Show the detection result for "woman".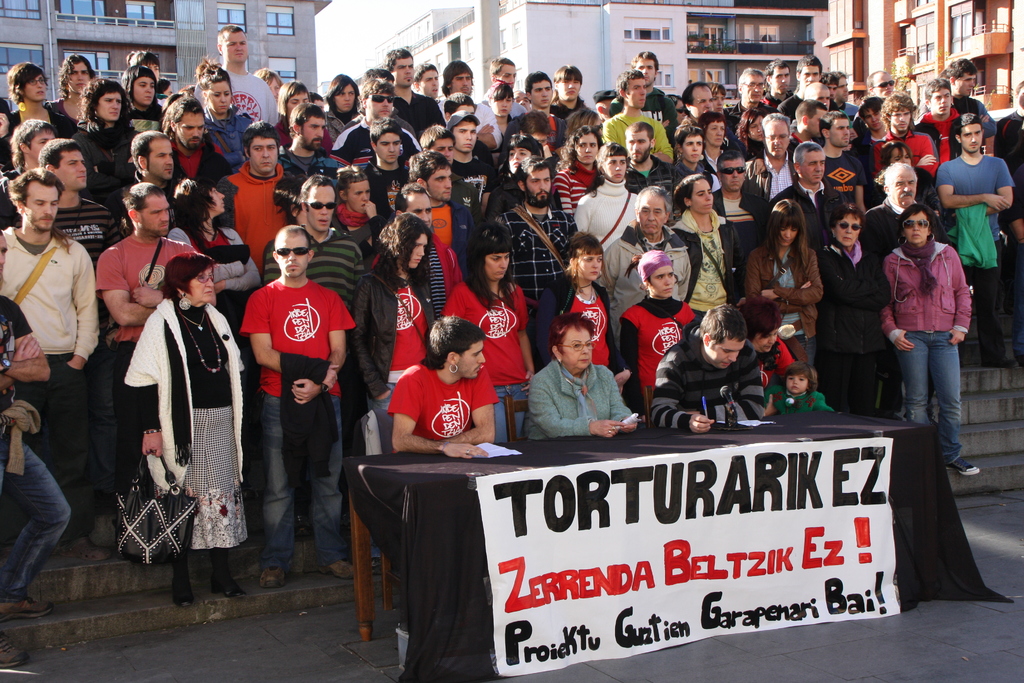
(left=874, top=133, right=945, bottom=218).
